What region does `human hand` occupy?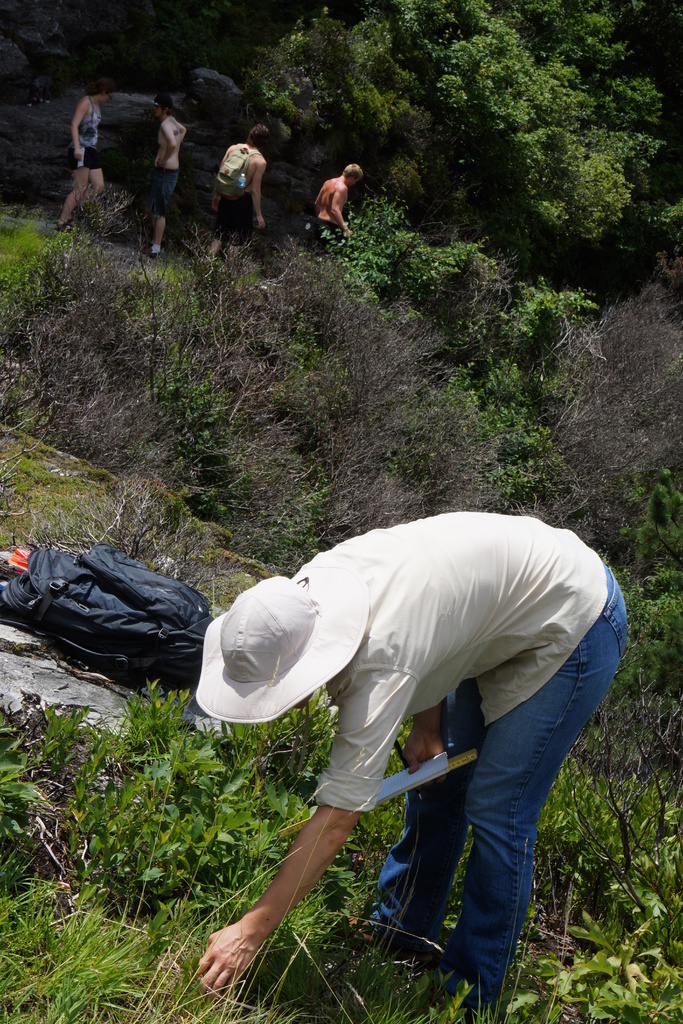
[x1=255, y1=216, x2=266, y2=228].
